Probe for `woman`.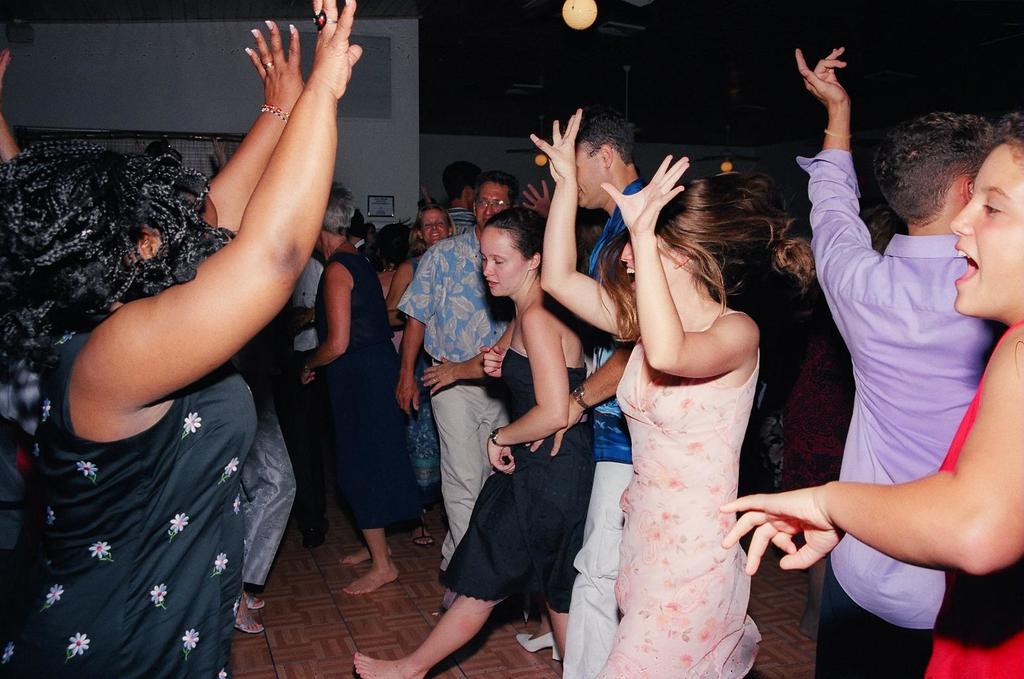
Probe result: detection(539, 102, 793, 678).
